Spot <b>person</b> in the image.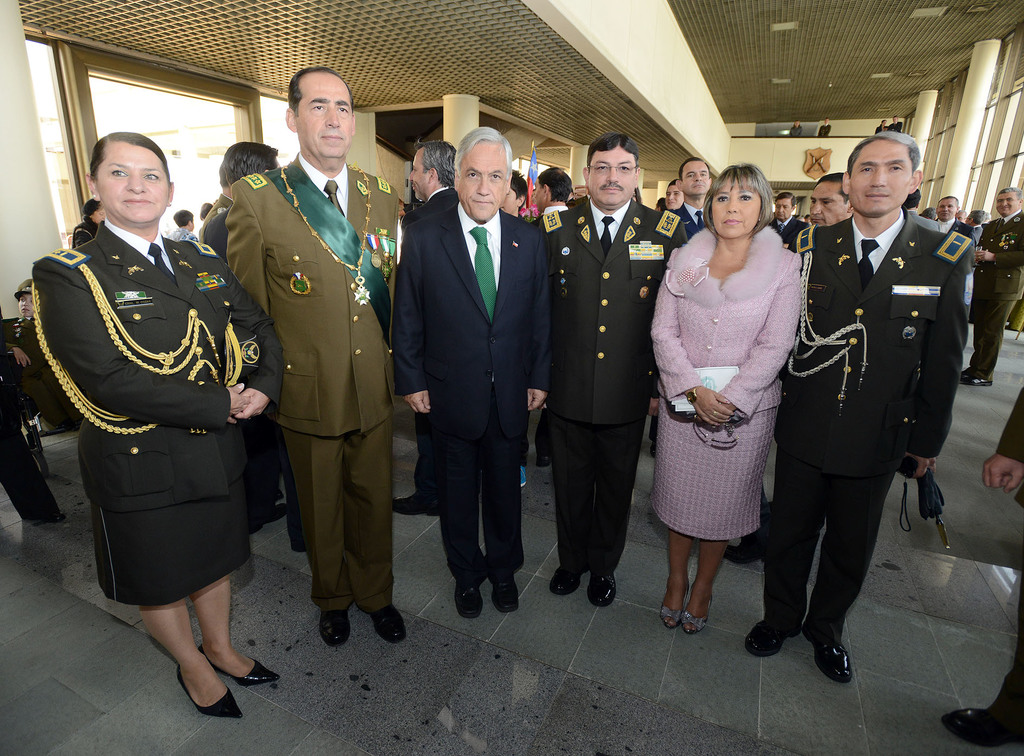
<b>person</b> found at [x1=972, y1=189, x2=1023, y2=386].
